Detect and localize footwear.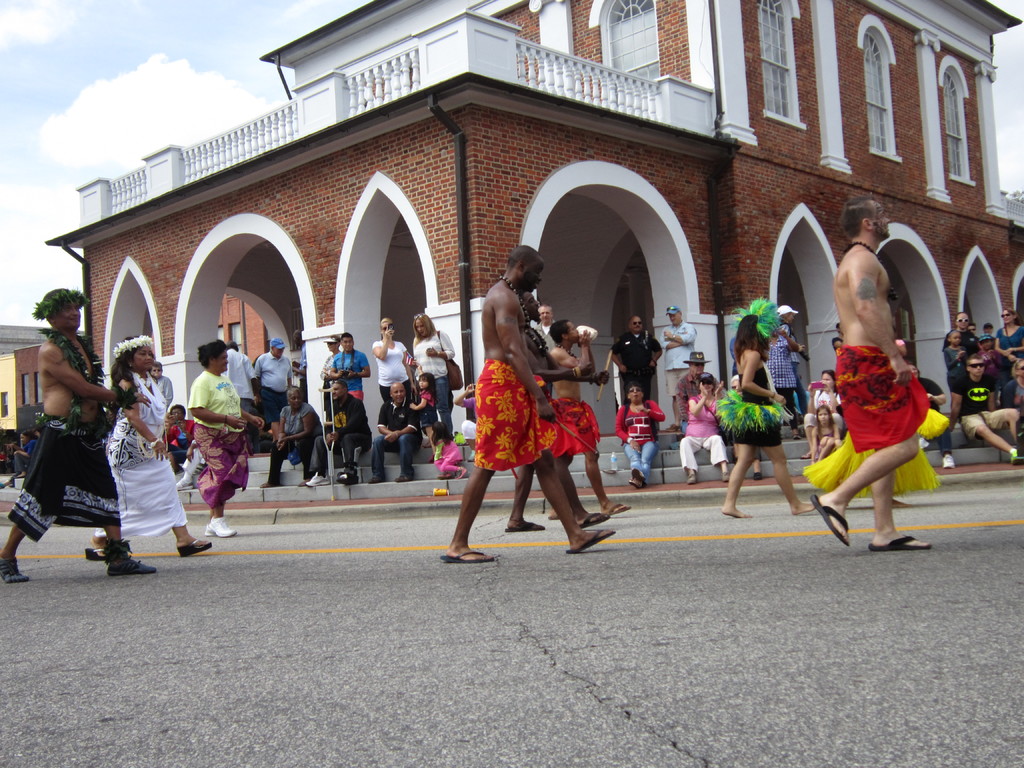
Localized at bbox=(203, 515, 240, 539).
